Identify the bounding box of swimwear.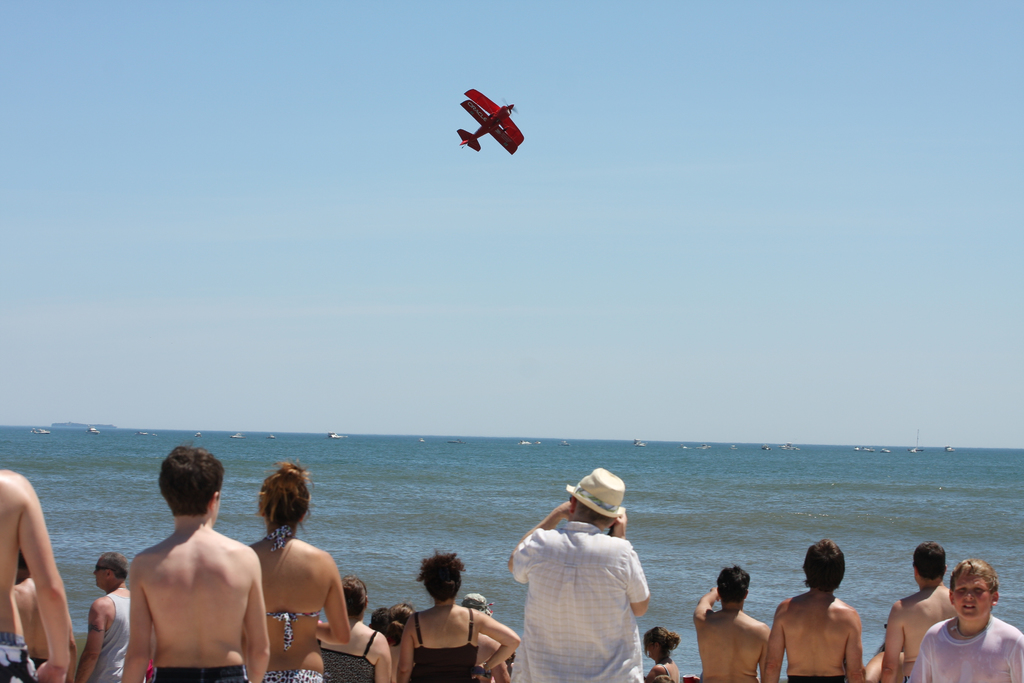
select_region(259, 670, 319, 682).
